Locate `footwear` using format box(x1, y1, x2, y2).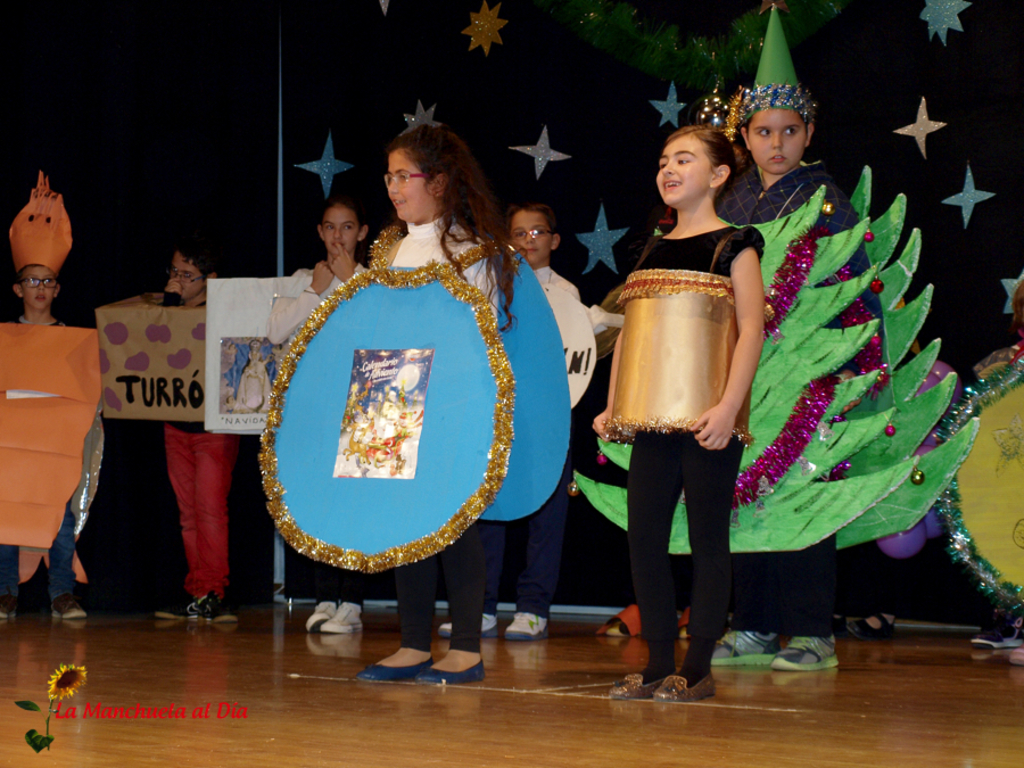
box(305, 602, 336, 629).
